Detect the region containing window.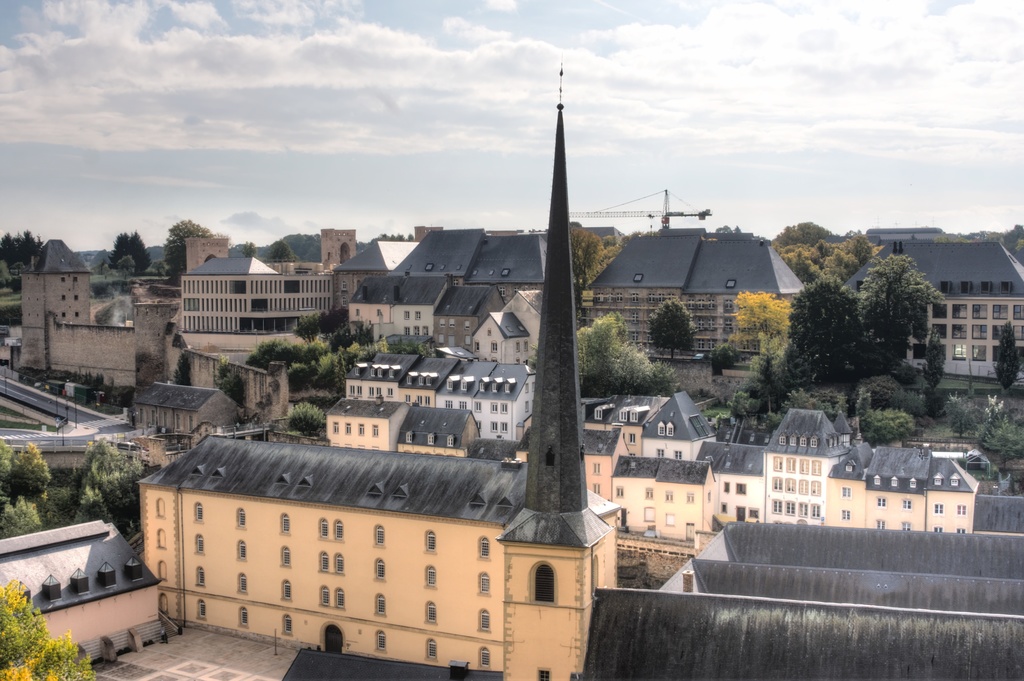
region(278, 543, 293, 568).
